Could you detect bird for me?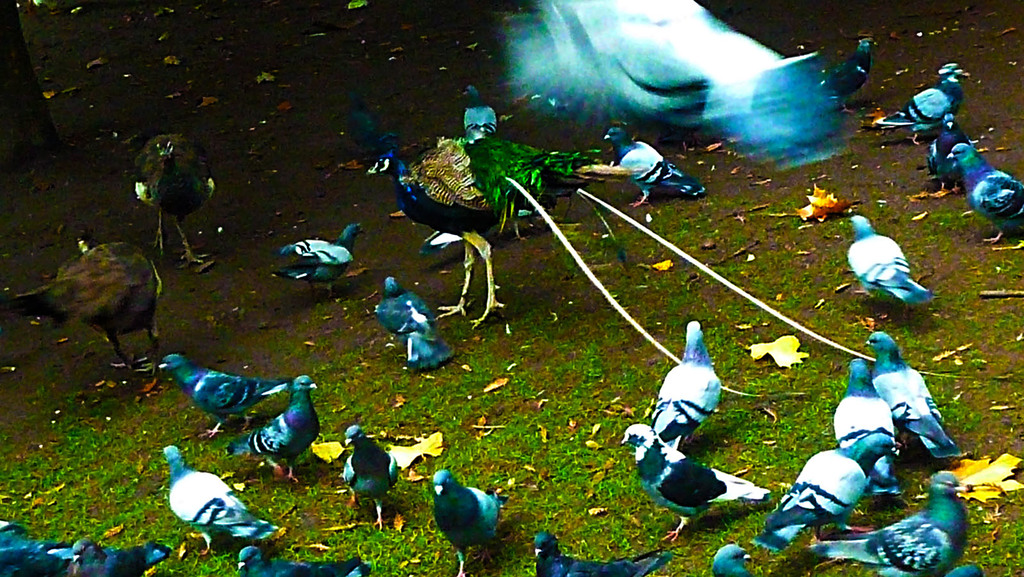
Detection result: bbox=(228, 373, 318, 480).
